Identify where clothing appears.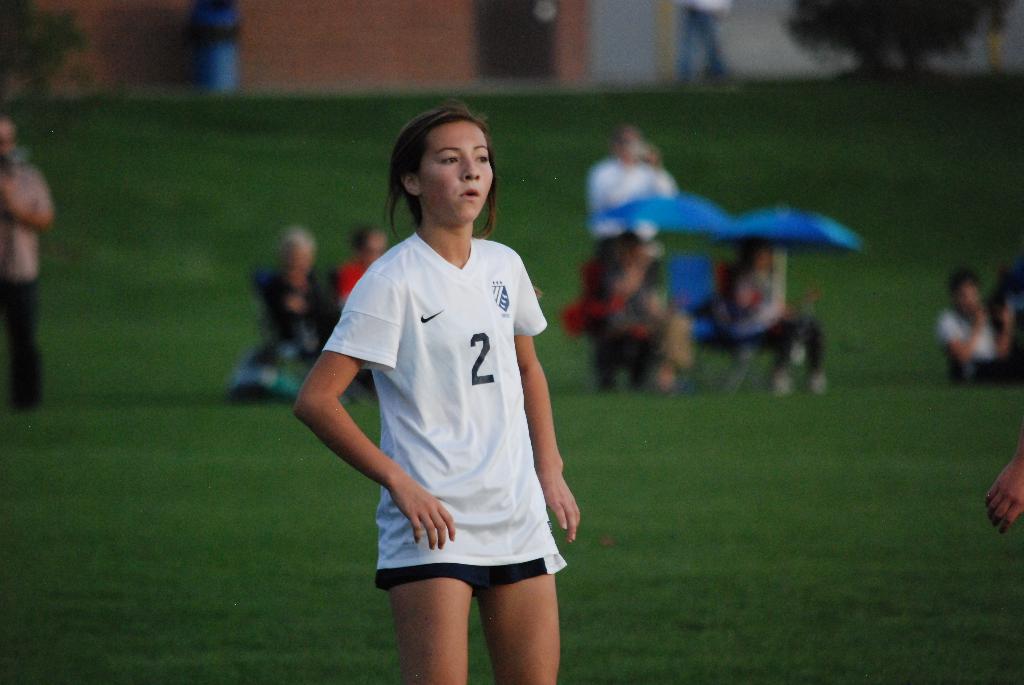
Appears at crop(941, 310, 1023, 392).
